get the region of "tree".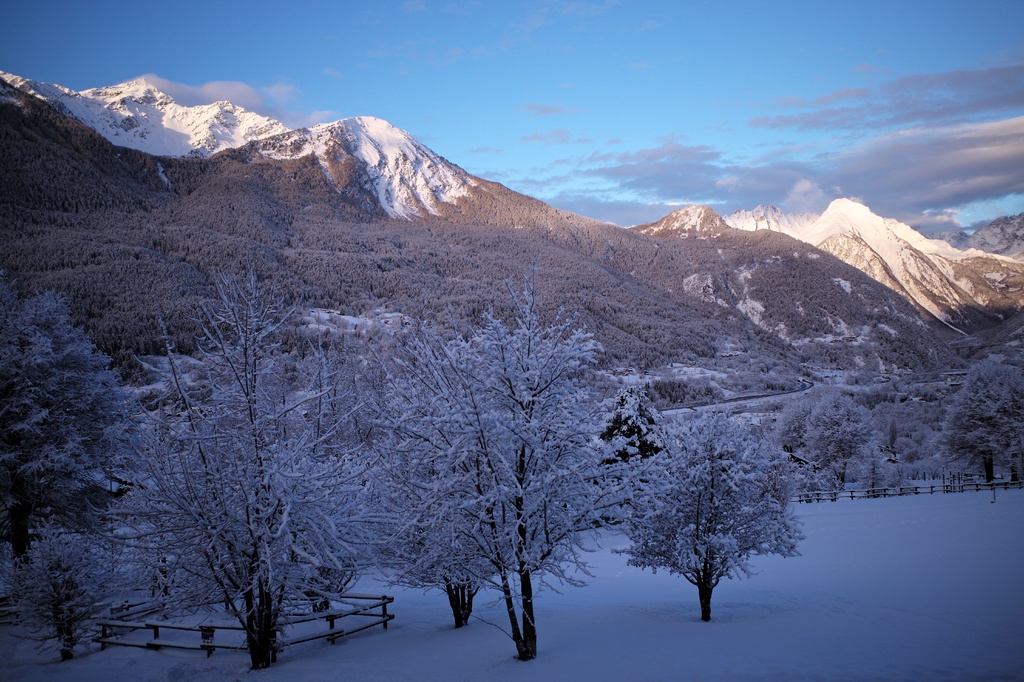
0/276/170/536.
